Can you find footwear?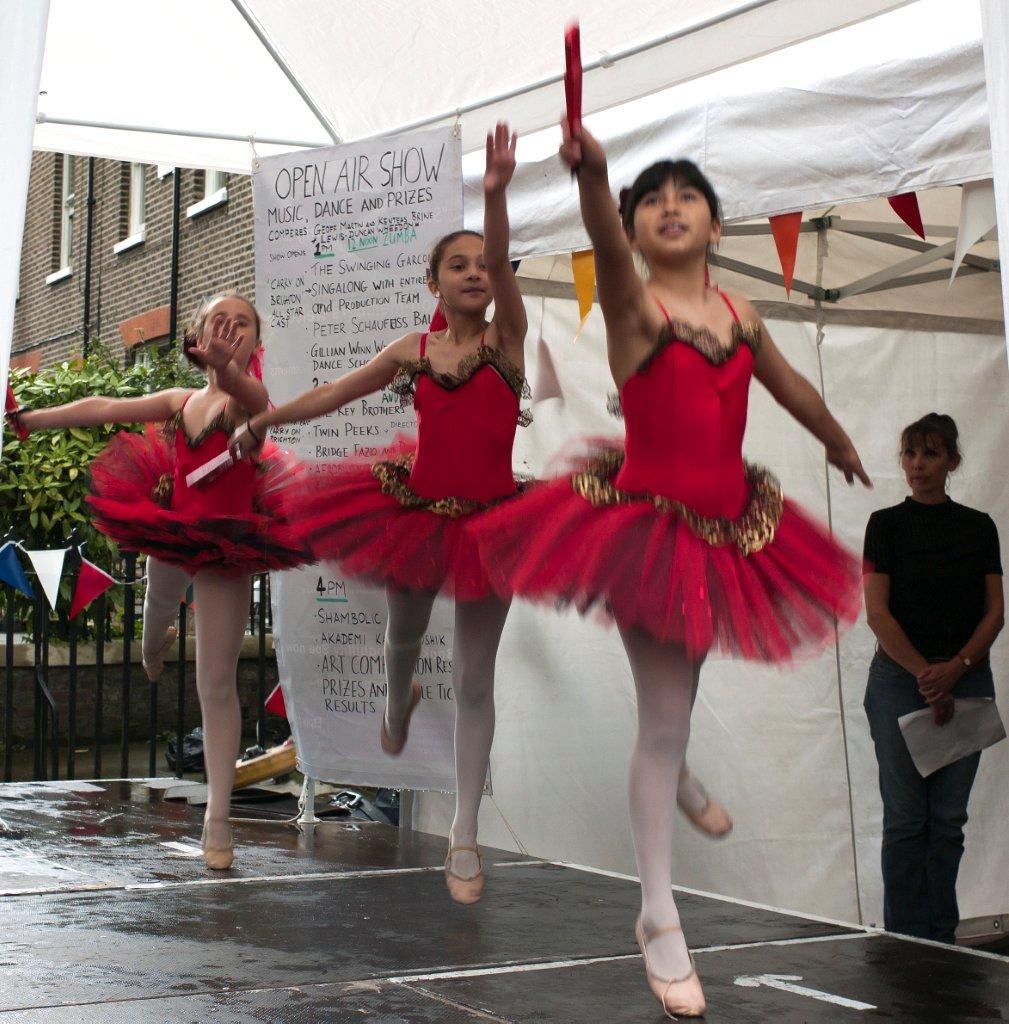
Yes, bounding box: x1=202, y1=810, x2=229, y2=874.
